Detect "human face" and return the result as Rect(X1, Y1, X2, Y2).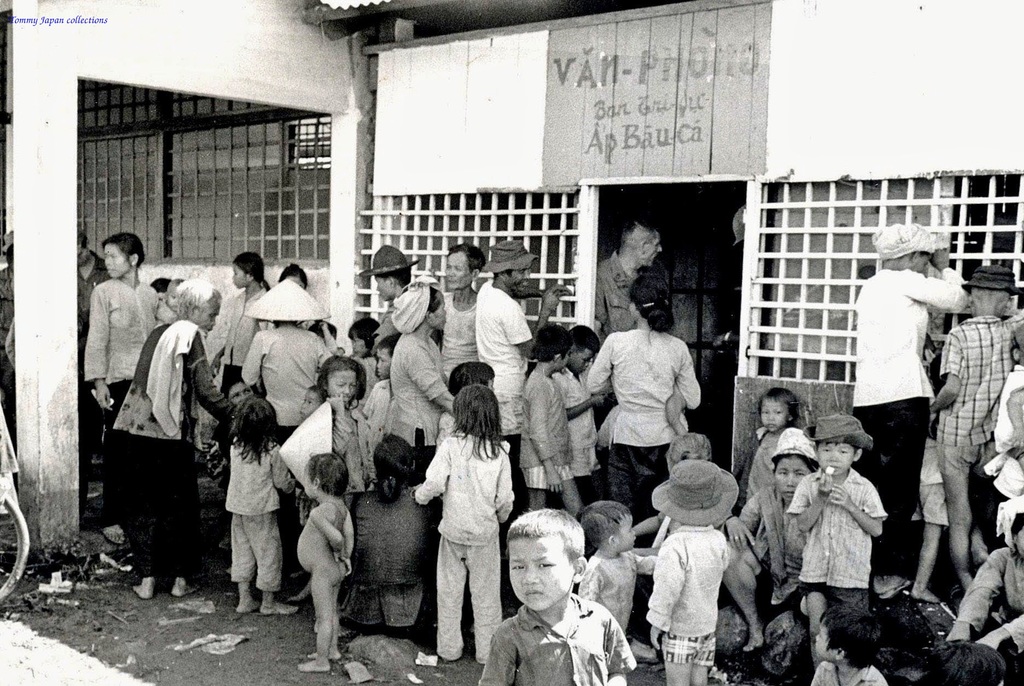
Rect(641, 235, 664, 269).
